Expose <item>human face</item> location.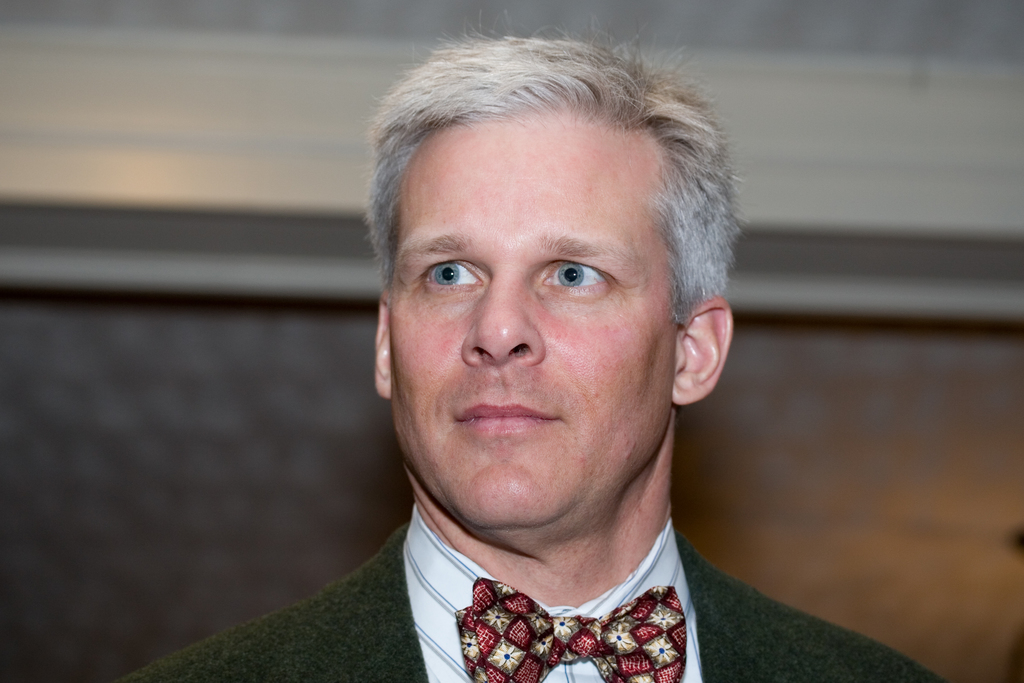
Exposed at box=[394, 110, 678, 536].
